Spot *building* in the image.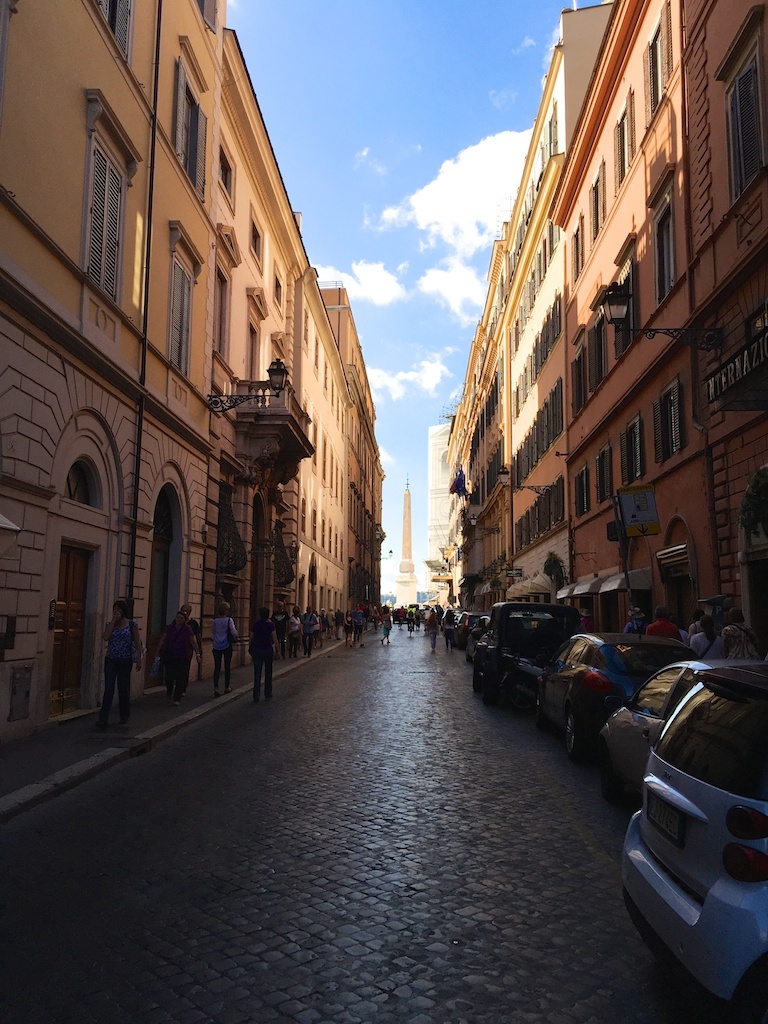
*building* found at region(397, 475, 417, 595).
